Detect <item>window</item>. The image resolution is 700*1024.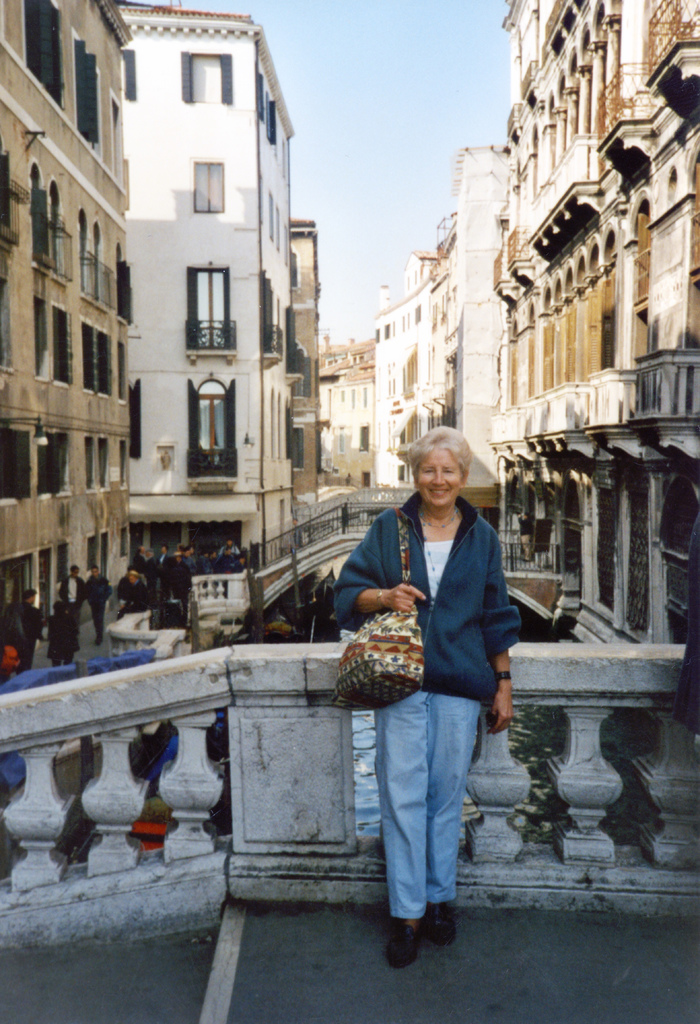
81/320/92/392.
